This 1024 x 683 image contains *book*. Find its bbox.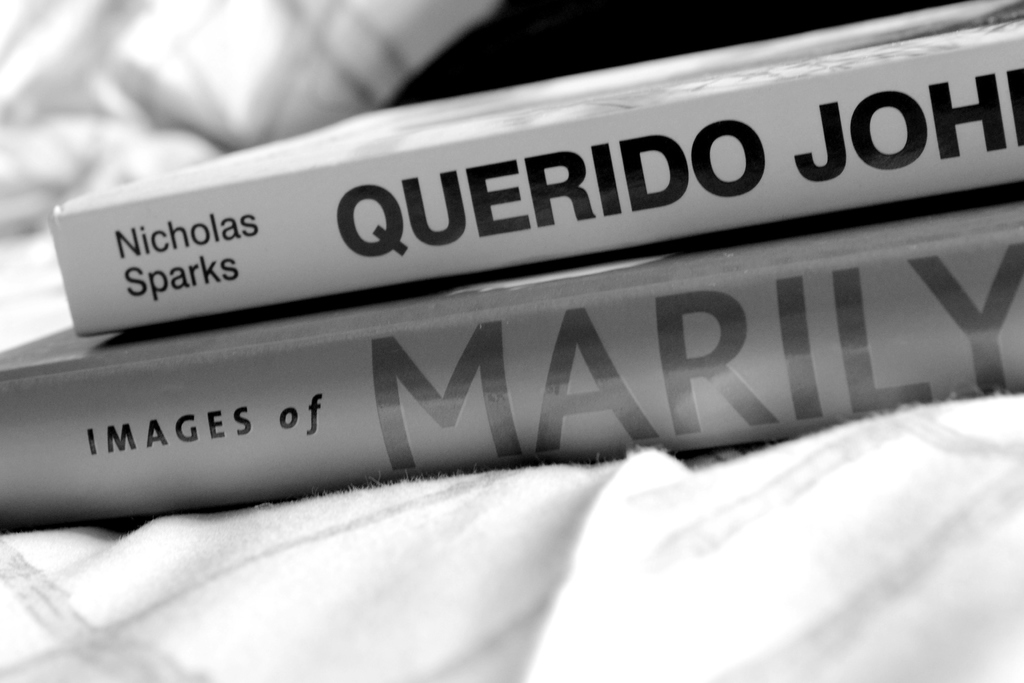
locate(49, 0, 1023, 336).
